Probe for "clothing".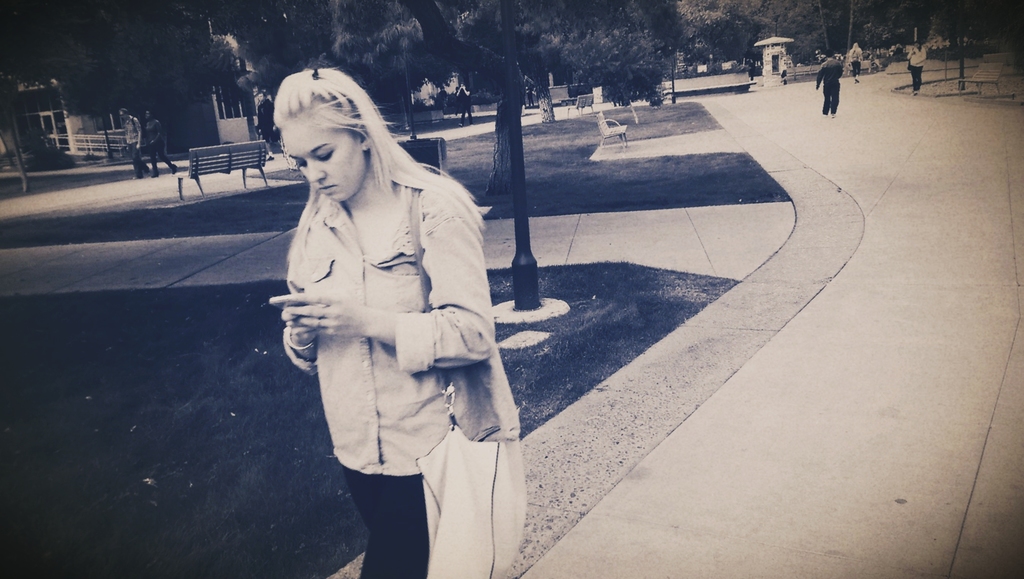
Probe result: 849 49 858 79.
